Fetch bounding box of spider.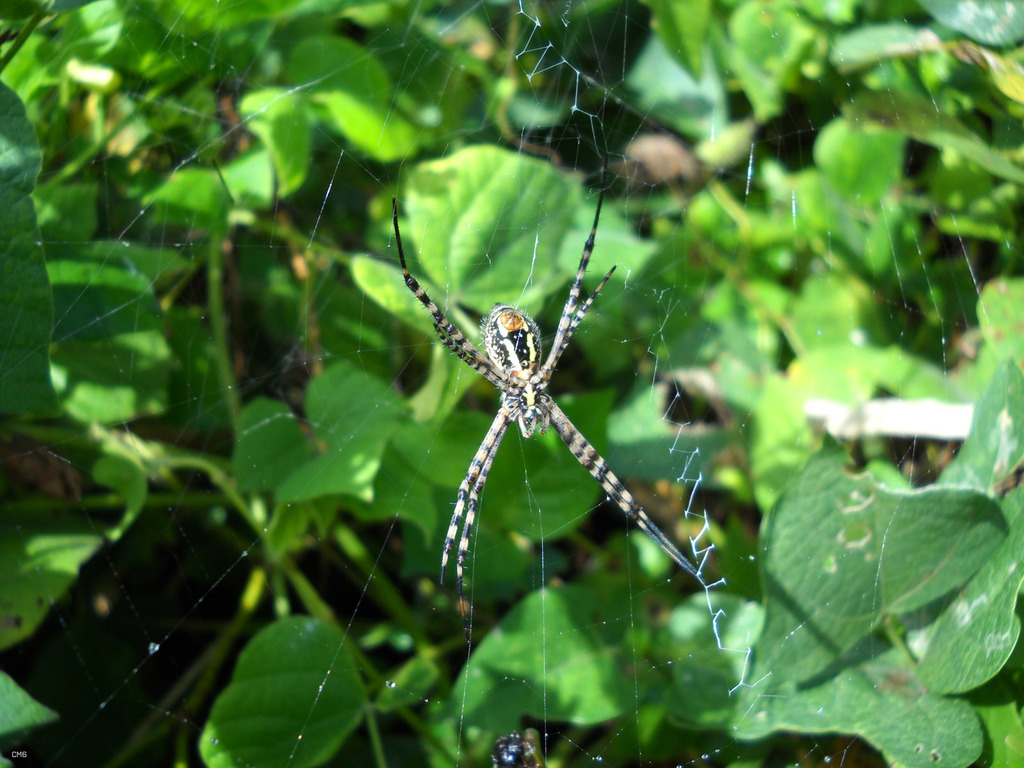
Bbox: [x1=364, y1=145, x2=708, y2=581].
